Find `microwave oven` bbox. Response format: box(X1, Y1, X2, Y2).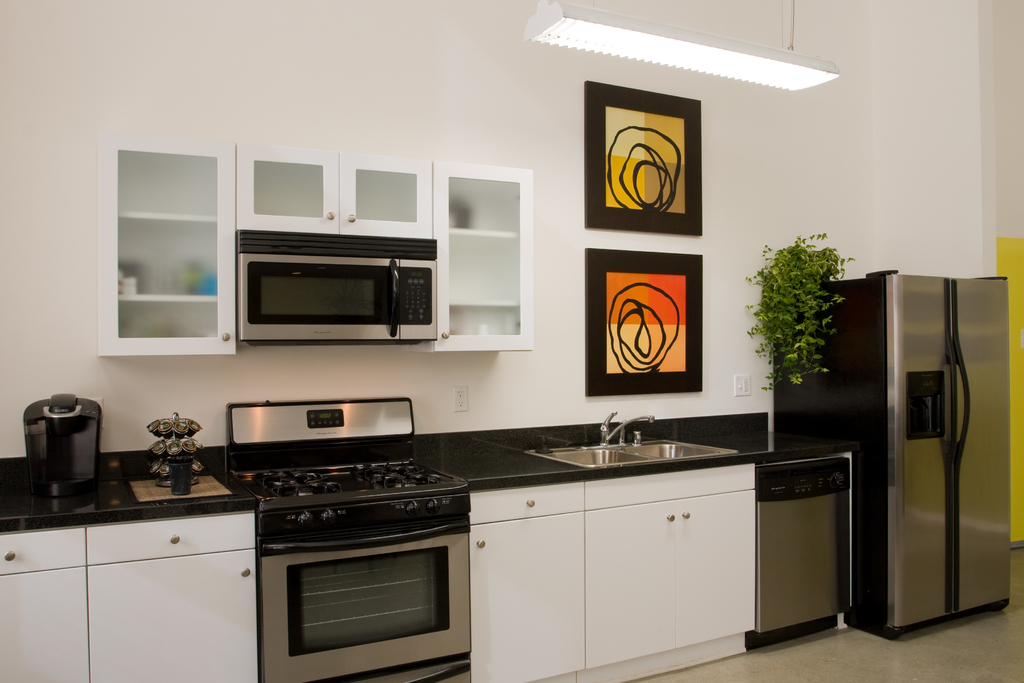
box(234, 231, 433, 343).
